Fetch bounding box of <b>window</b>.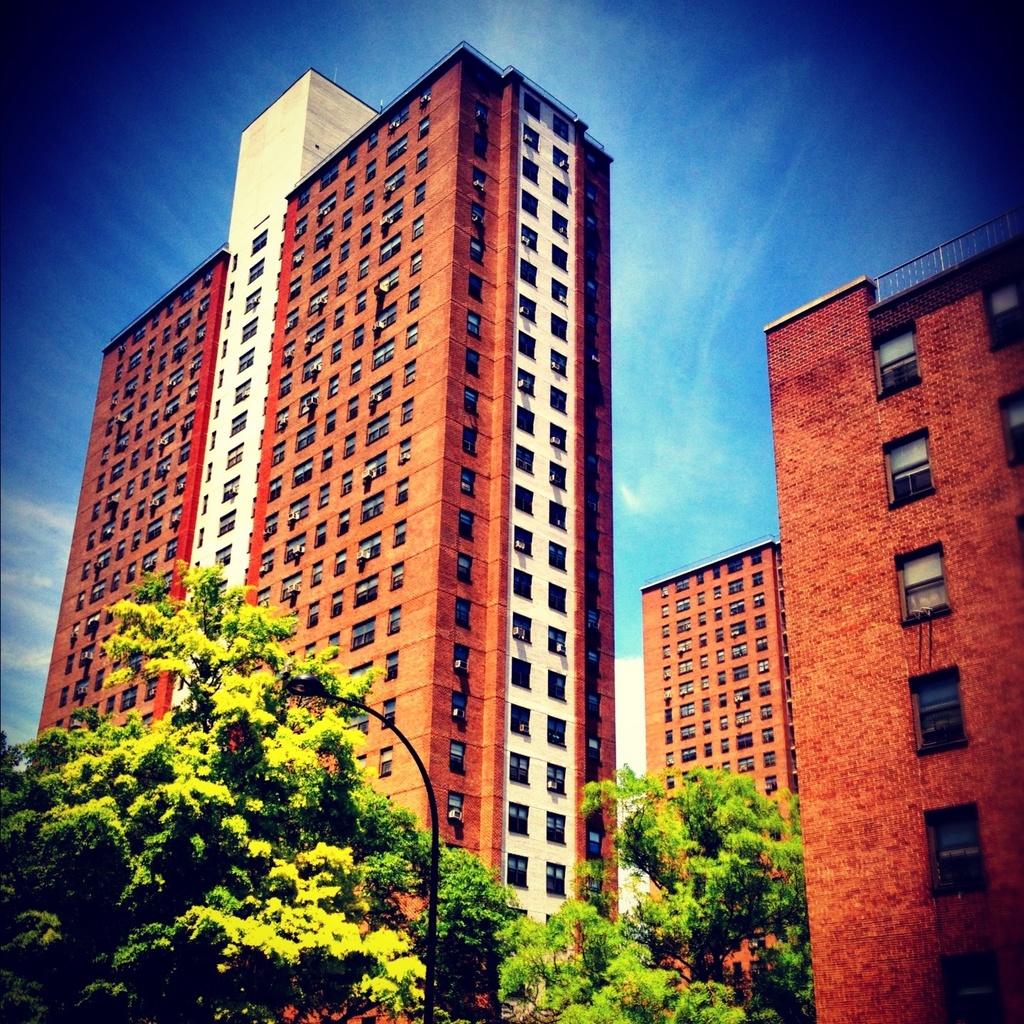
Bbox: detection(899, 542, 956, 624).
